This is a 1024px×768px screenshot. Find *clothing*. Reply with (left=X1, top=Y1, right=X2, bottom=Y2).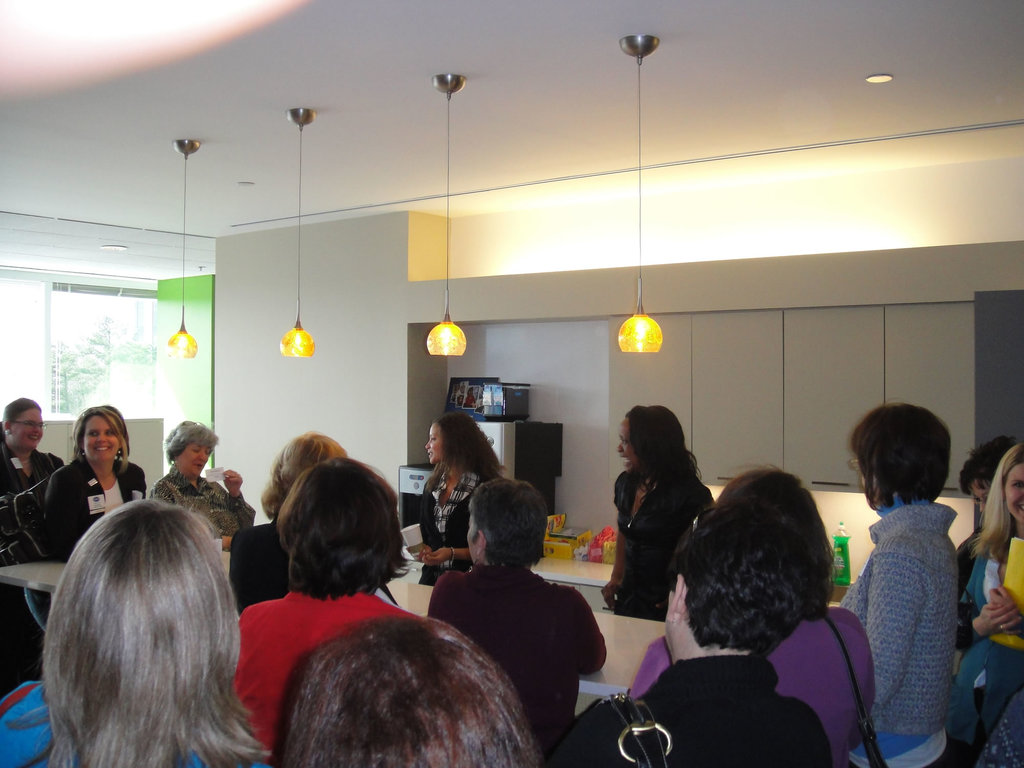
(left=155, top=471, right=255, bottom=549).
